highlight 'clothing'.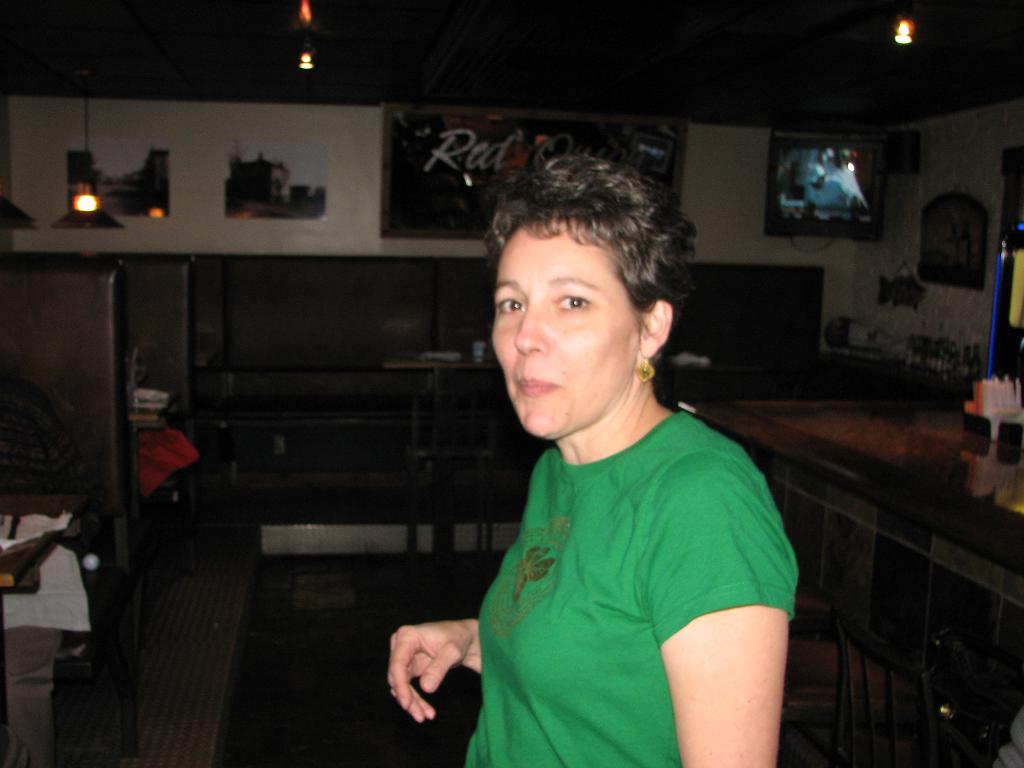
Highlighted region: [x1=447, y1=342, x2=799, y2=753].
